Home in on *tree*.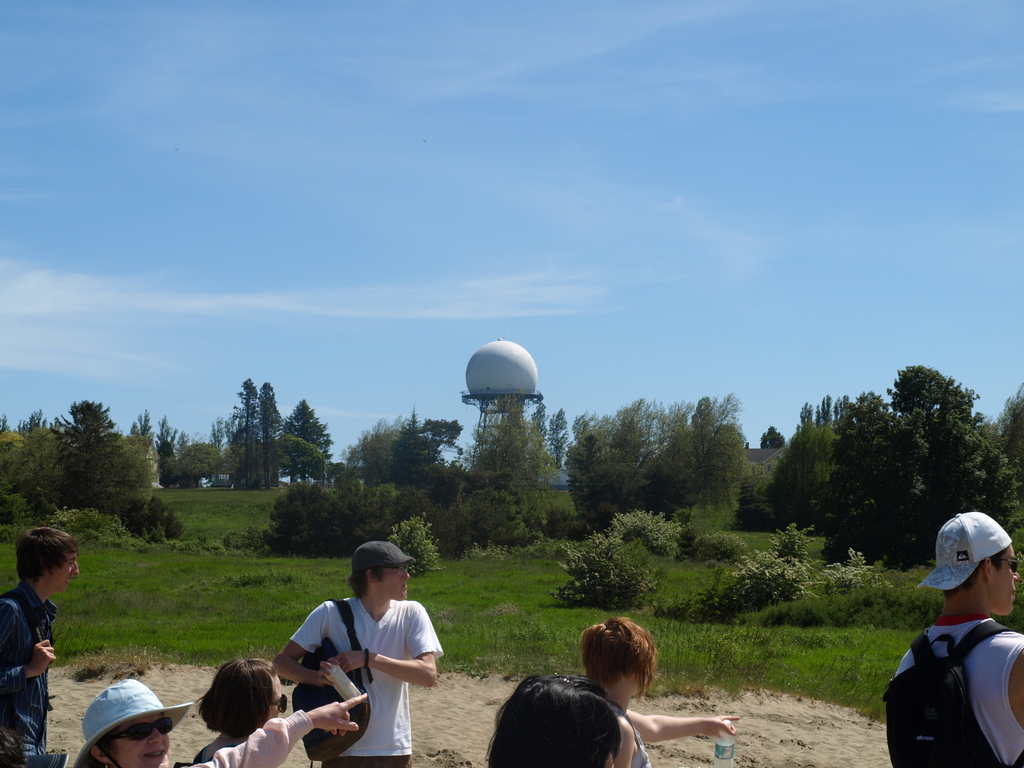
Homed in at bbox=[227, 377, 258, 488].
